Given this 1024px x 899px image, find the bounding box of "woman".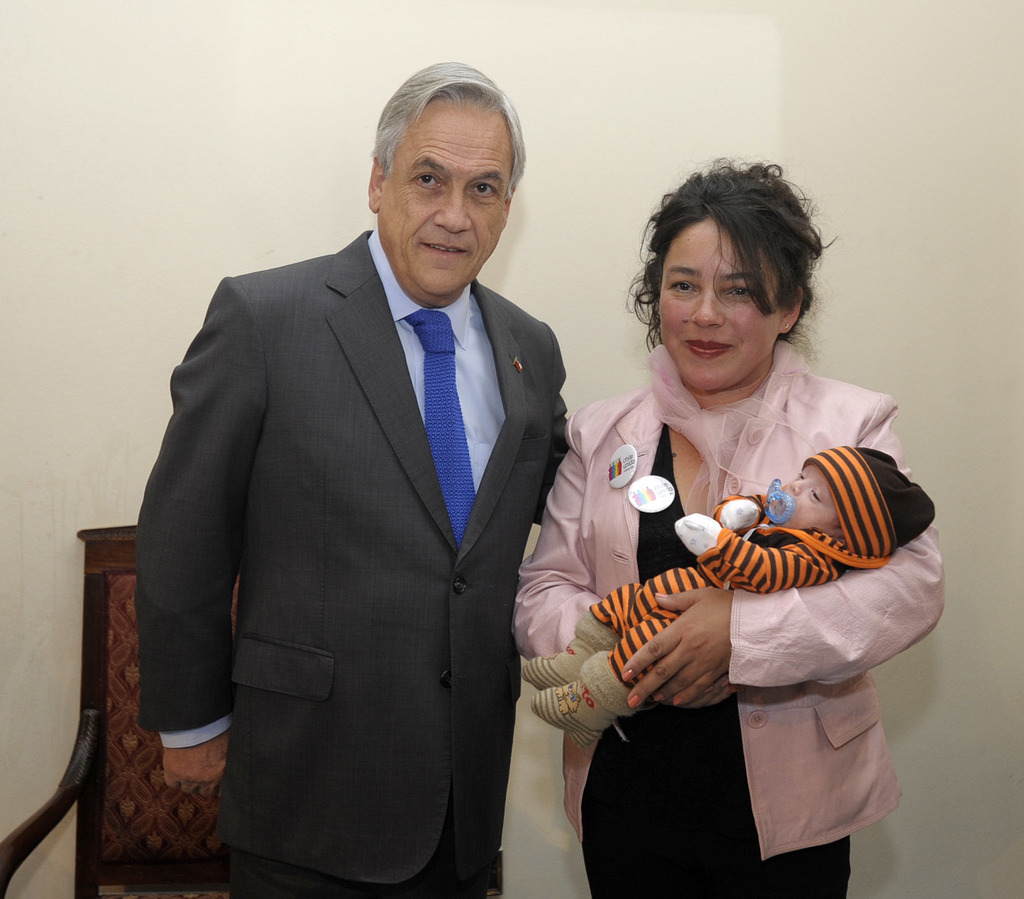
region(501, 158, 950, 898).
